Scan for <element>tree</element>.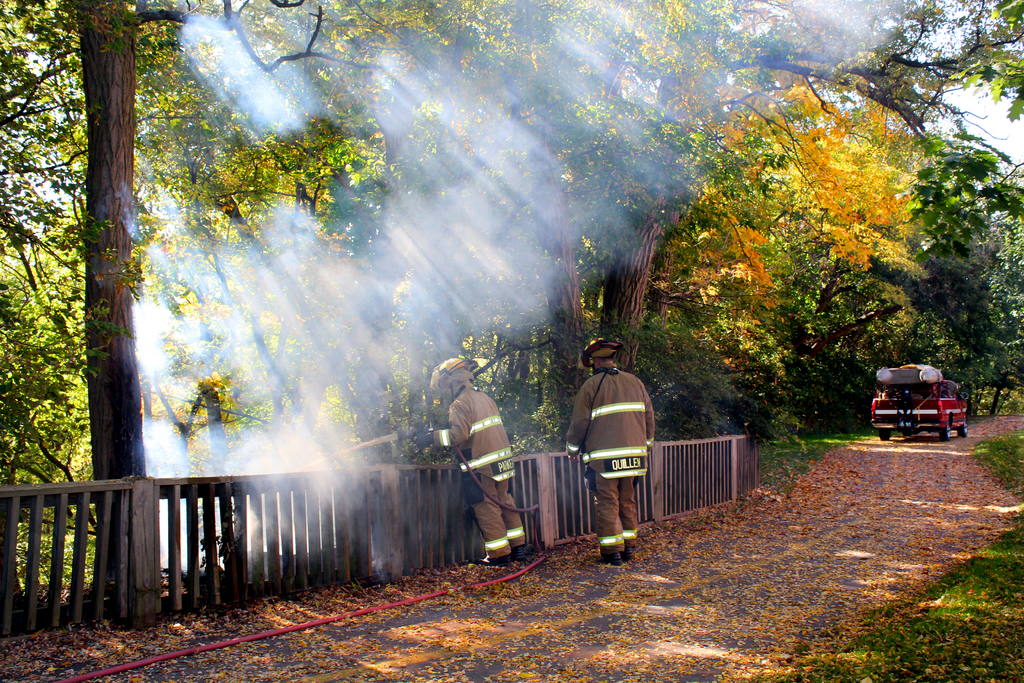
Scan result: bbox(804, 0, 1023, 420).
